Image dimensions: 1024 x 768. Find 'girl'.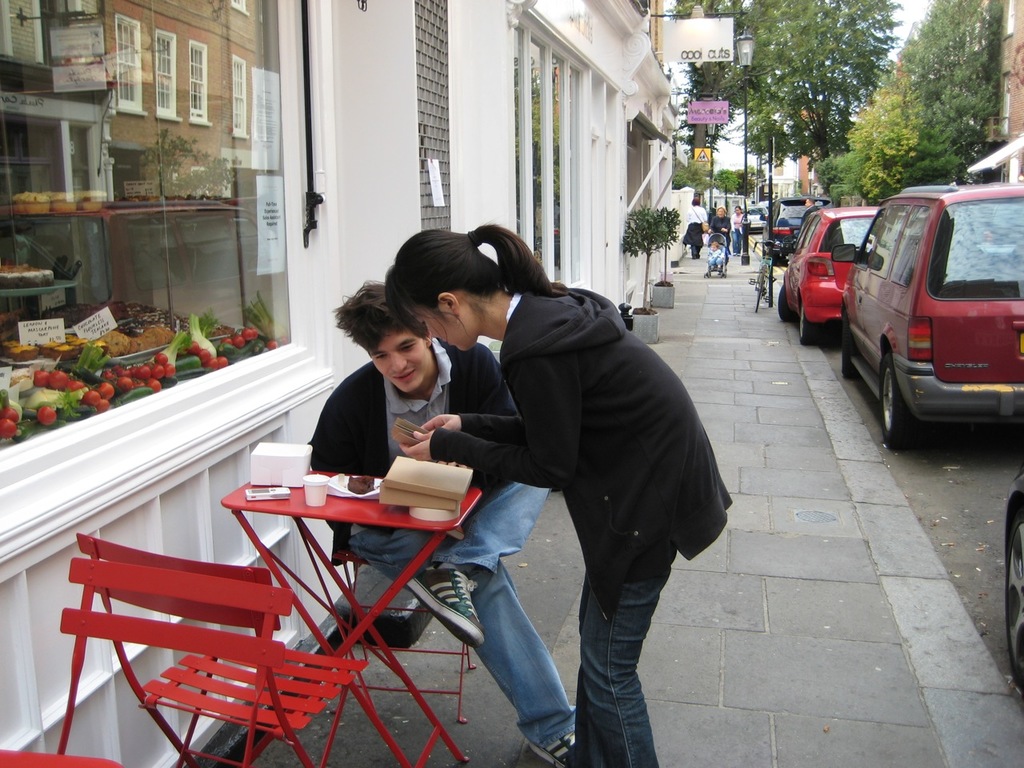
{"x1": 679, "y1": 193, "x2": 709, "y2": 262}.
